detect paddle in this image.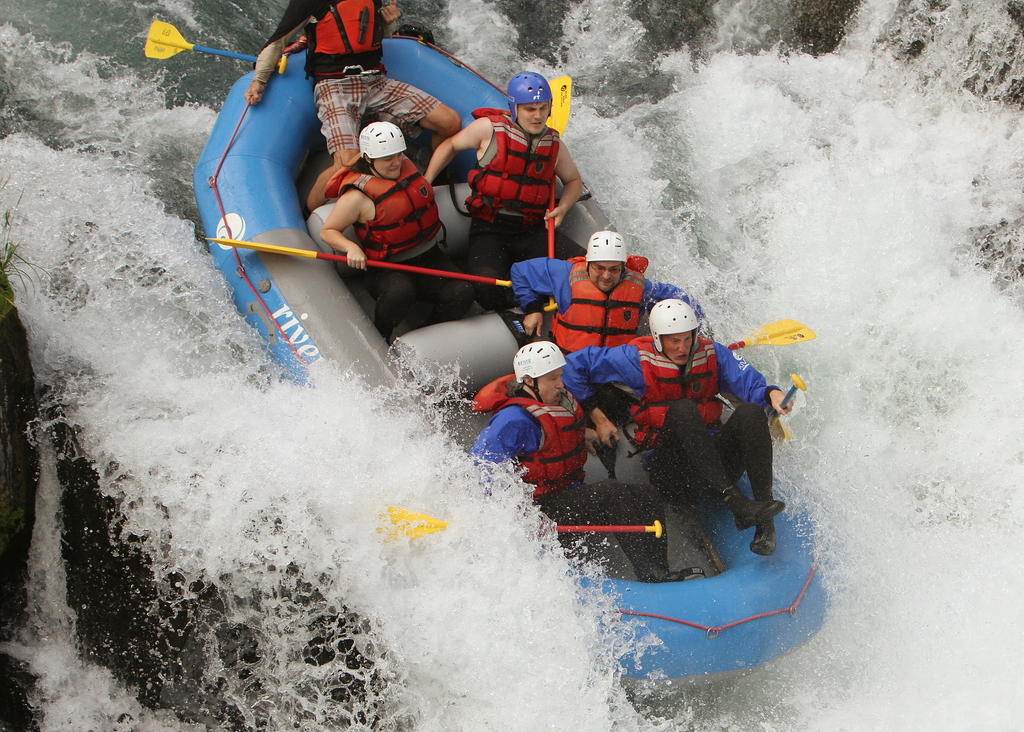
Detection: (545, 77, 570, 314).
